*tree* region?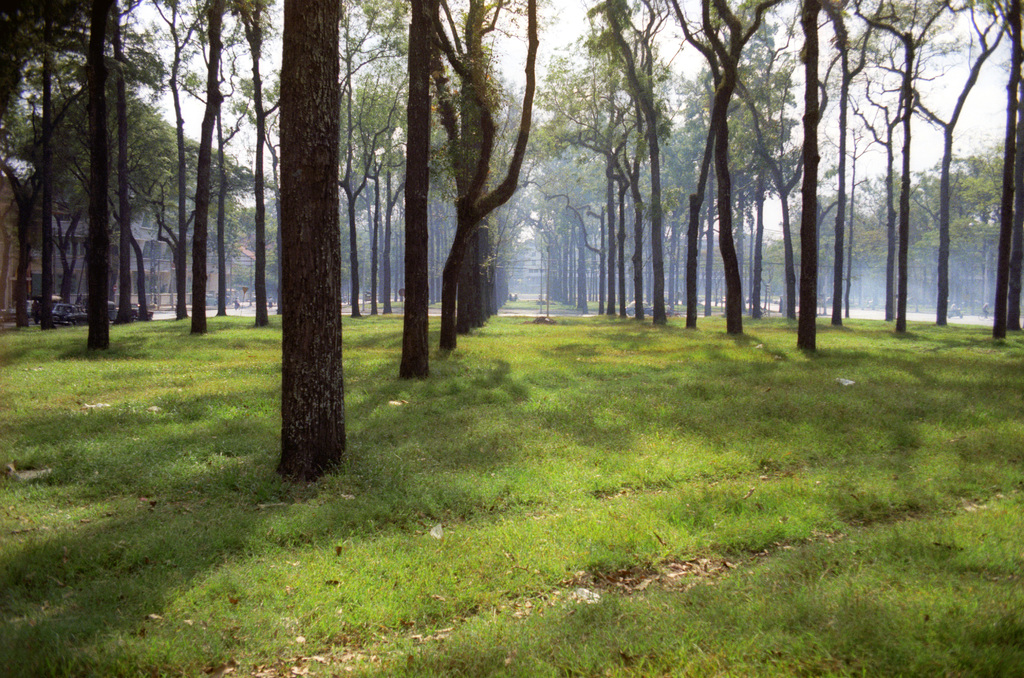
bbox=[273, 0, 358, 482]
